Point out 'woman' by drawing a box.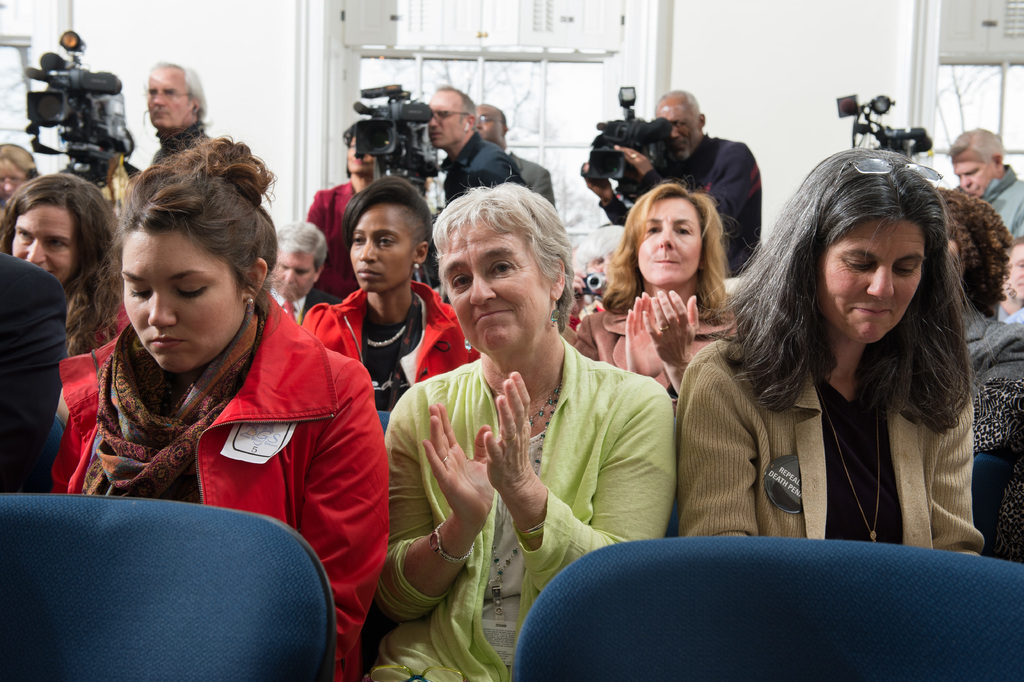
Rect(676, 147, 980, 563).
